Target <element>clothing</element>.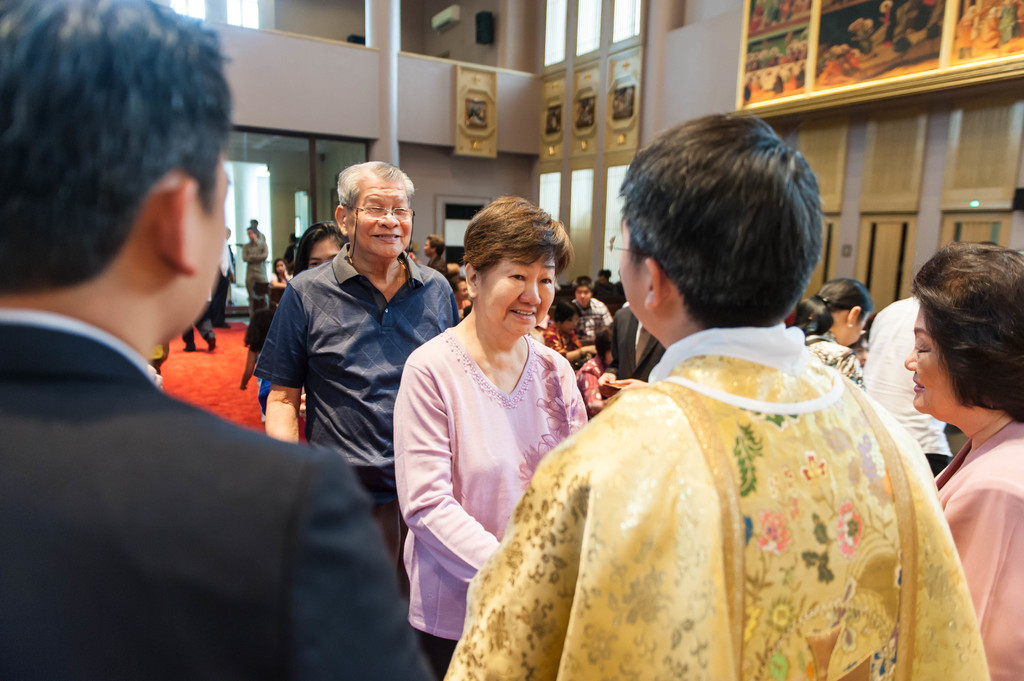
Target region: x1=374 y1=310 x2=578 y2=674.
